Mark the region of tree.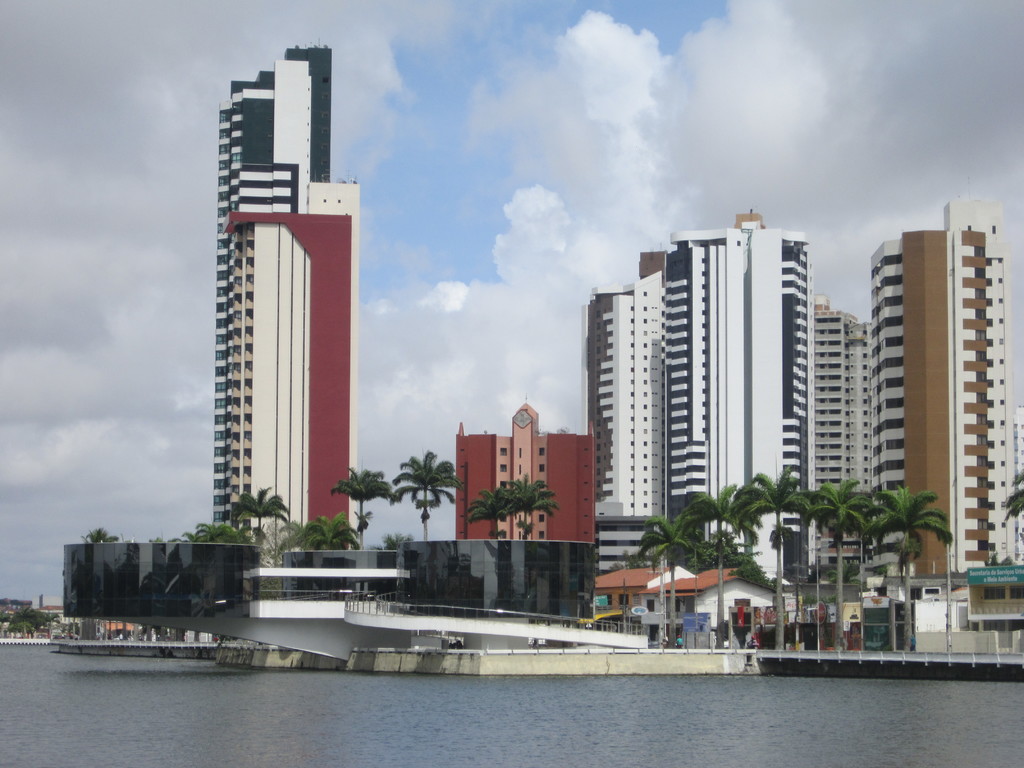
Region: bbox=(275, 517, 320, 552).
